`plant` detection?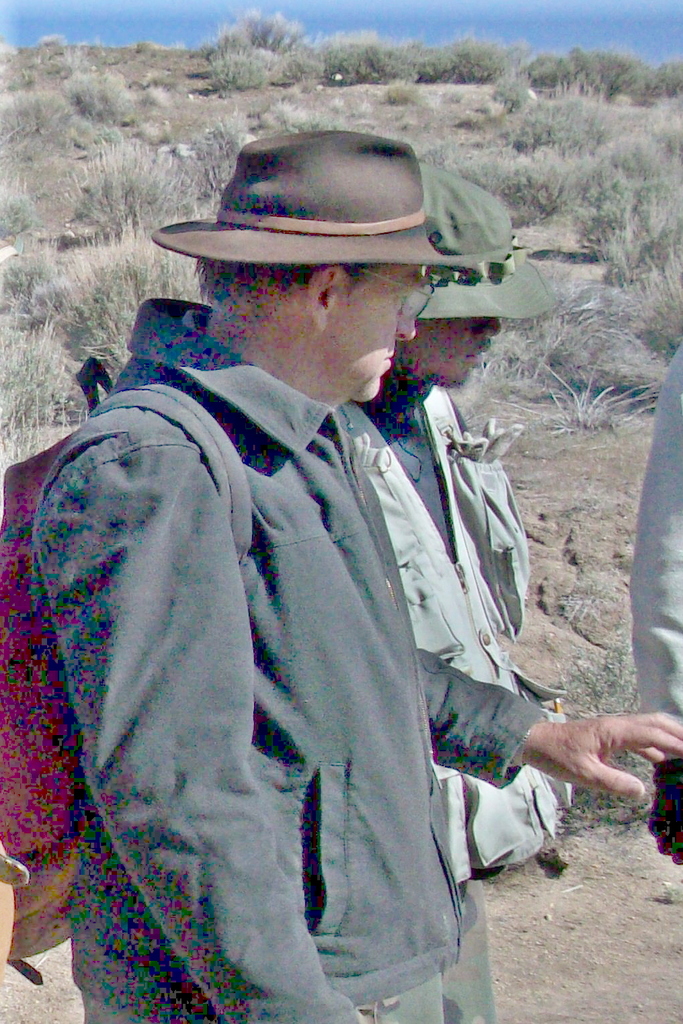
(364, 28, 450, 81)
